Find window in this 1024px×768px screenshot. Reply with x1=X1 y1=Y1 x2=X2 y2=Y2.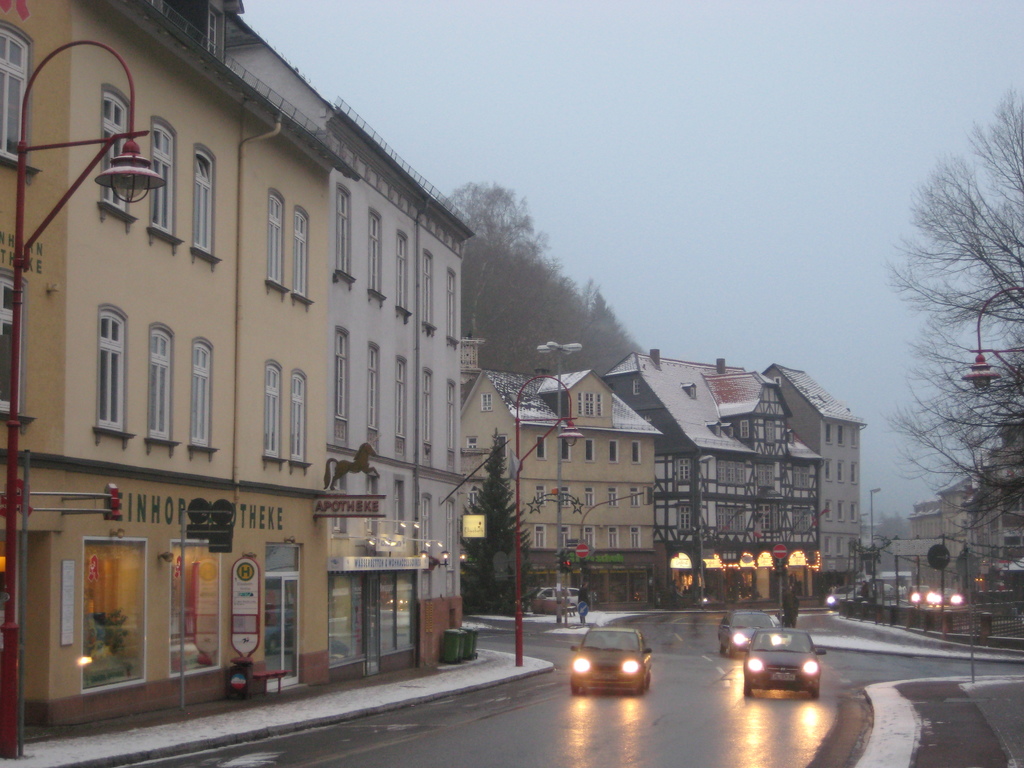
x1=715 y1=425 x2=719 y2=435.
